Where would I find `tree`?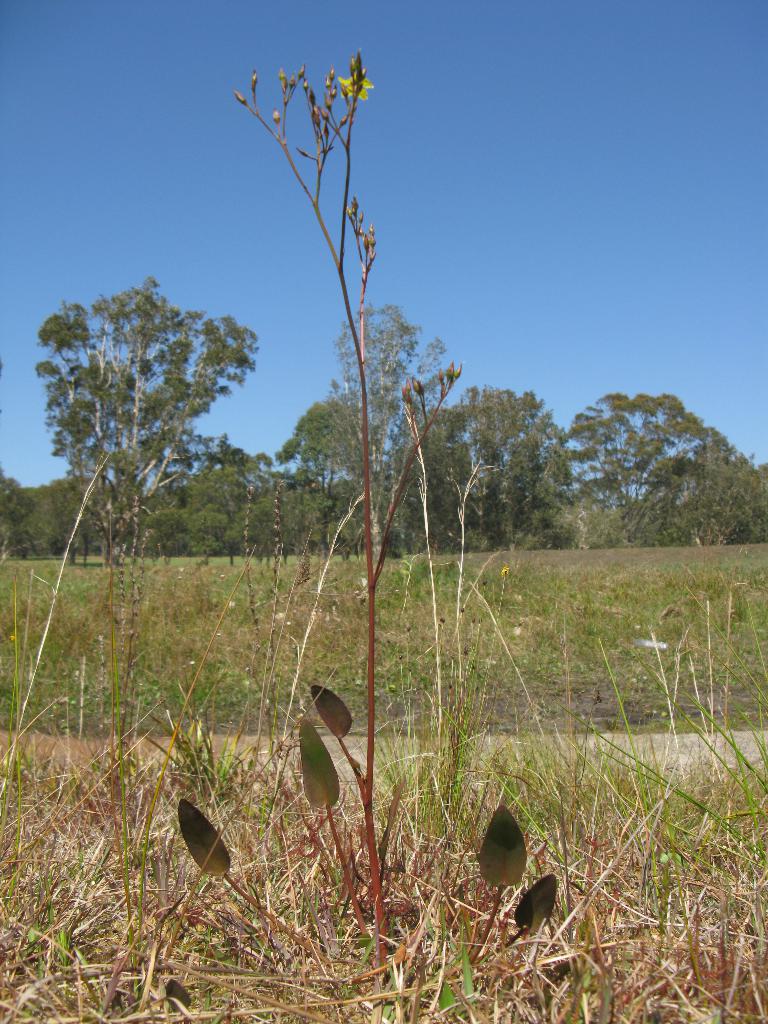
At bbox(552, 367, 732, 536).
